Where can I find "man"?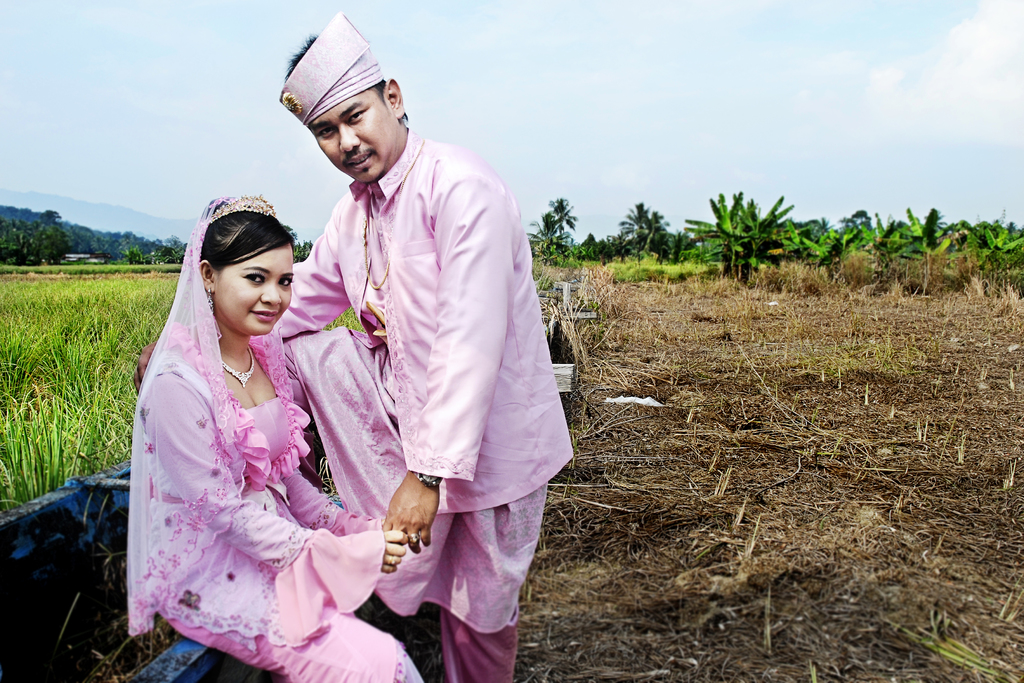
You can find it at bbox=(127, 11, 578, 682).
